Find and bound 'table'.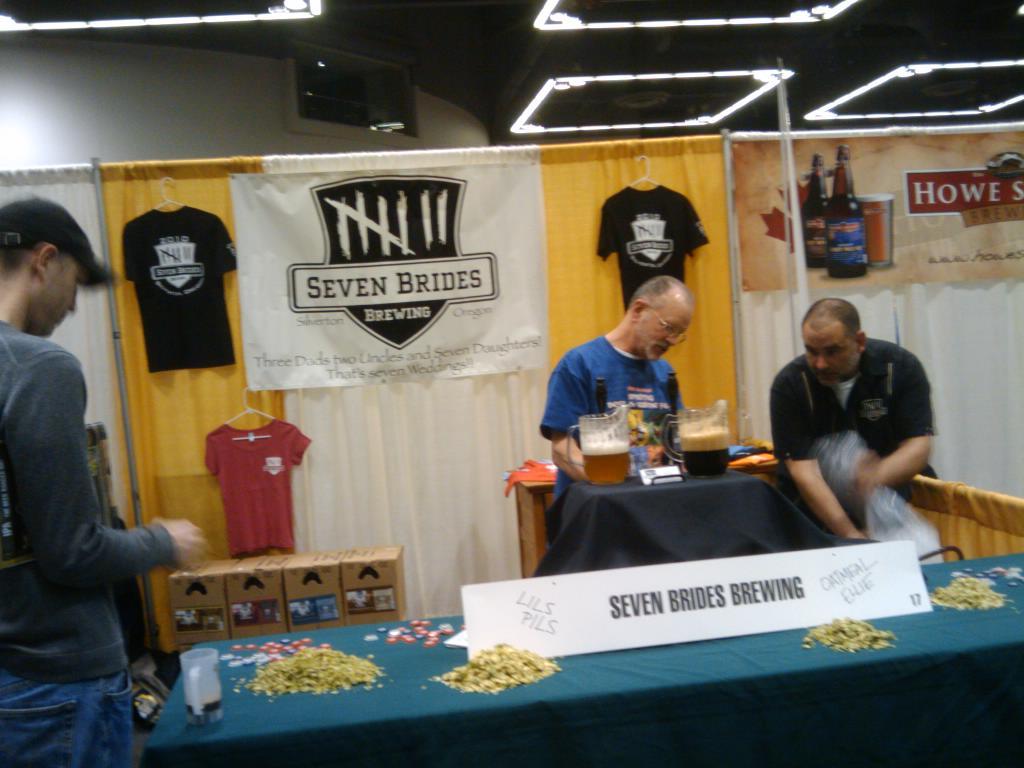
Bound: box(105, 526, 1011, 739).
